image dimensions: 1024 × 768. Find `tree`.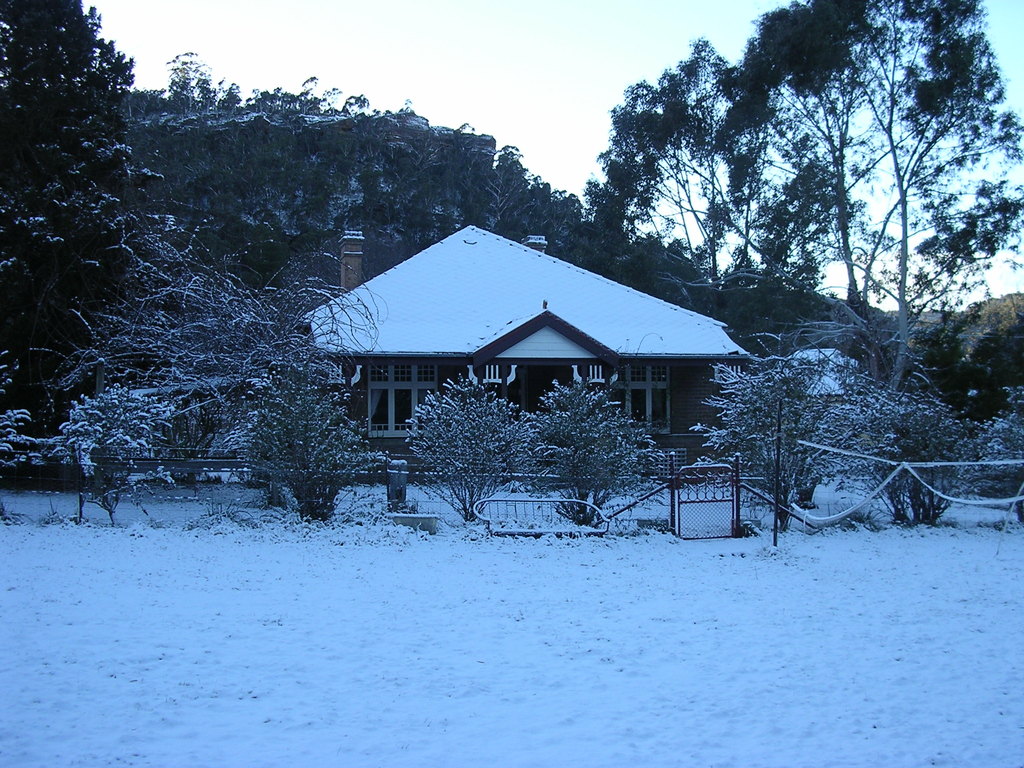
[x1=731, y1=0, x2=1023, y2=397].
